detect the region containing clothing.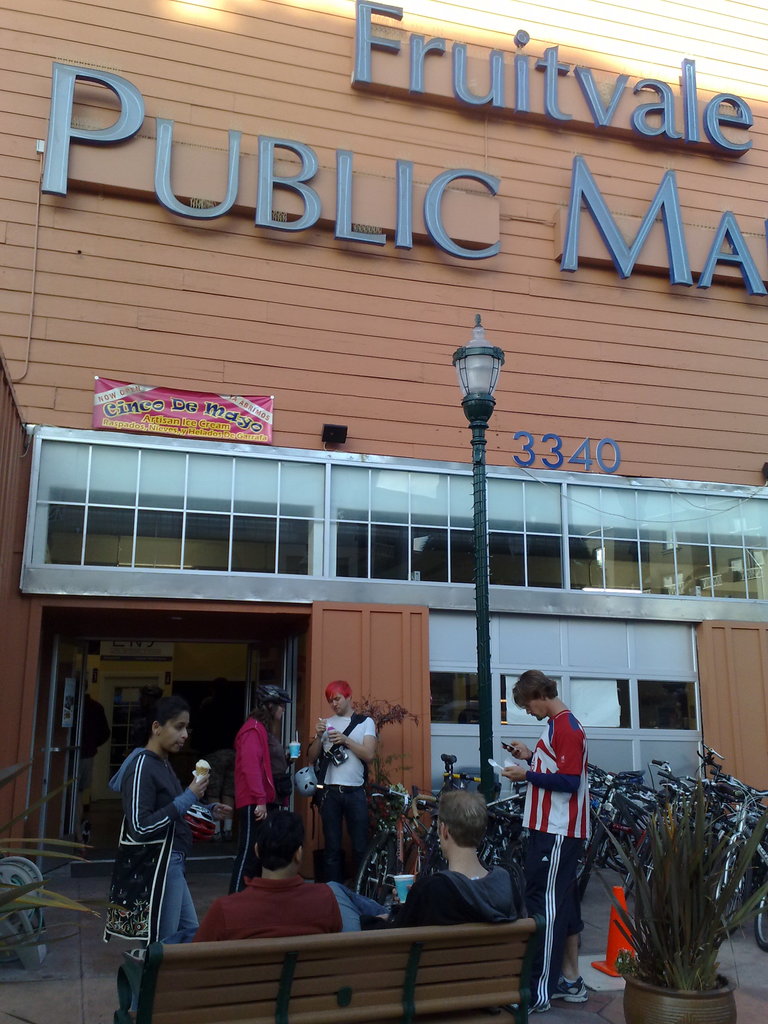
box=[236, 717, 265, 877].
